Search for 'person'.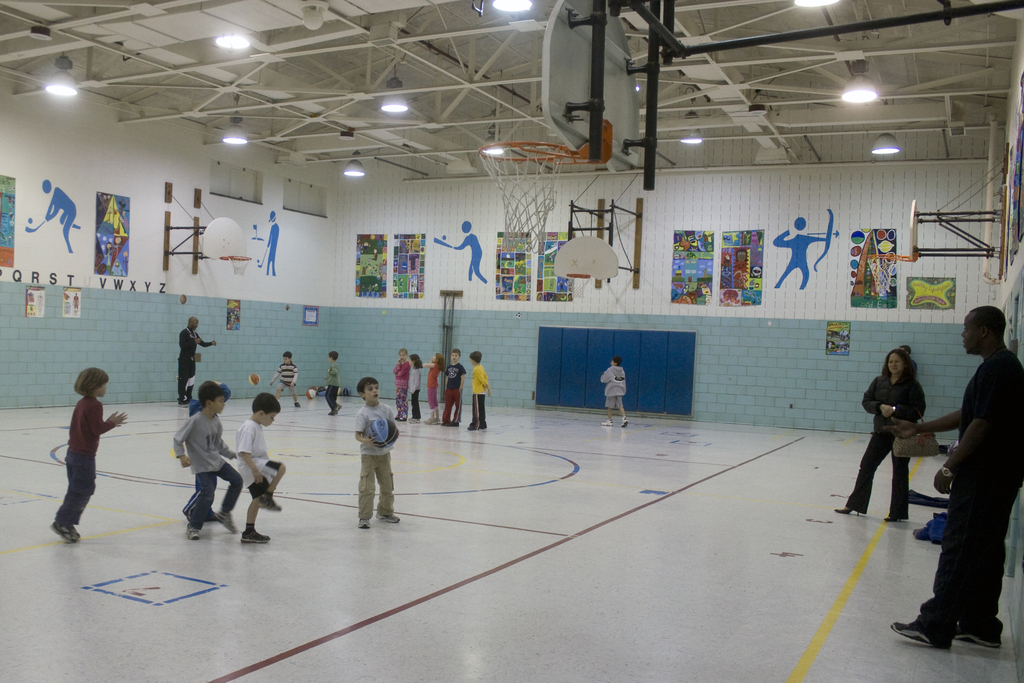
Found at BBox(424, 354, 450, 424).
